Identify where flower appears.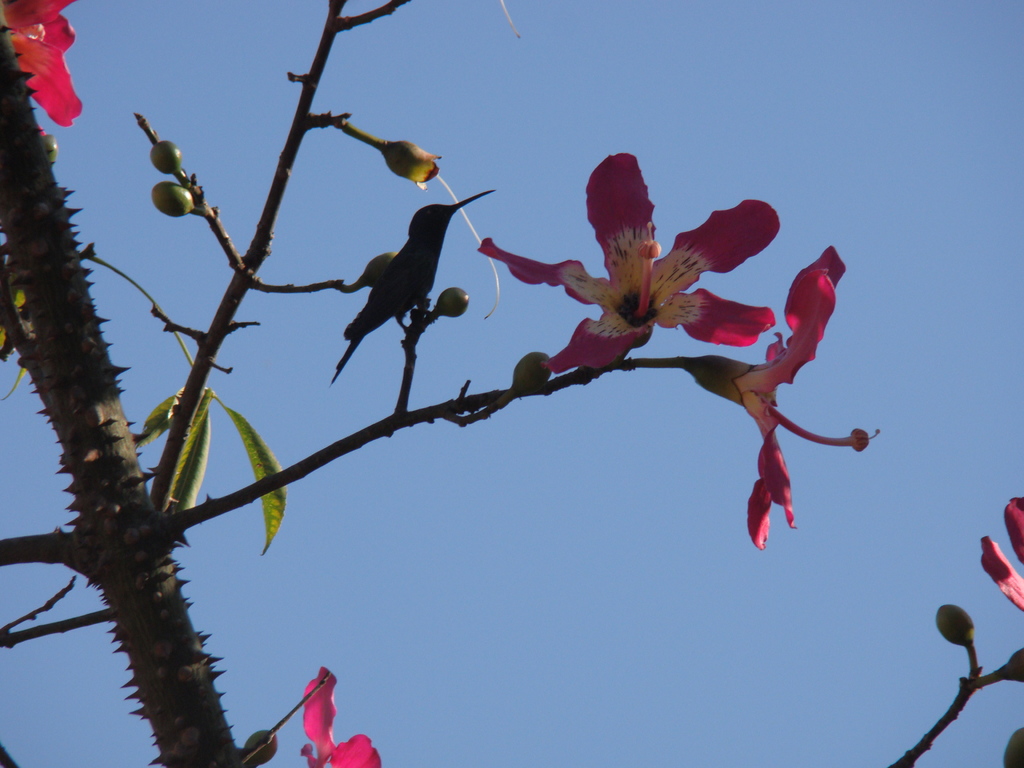
Appears at [left=981, top=493, right=1023, bottom=611].
